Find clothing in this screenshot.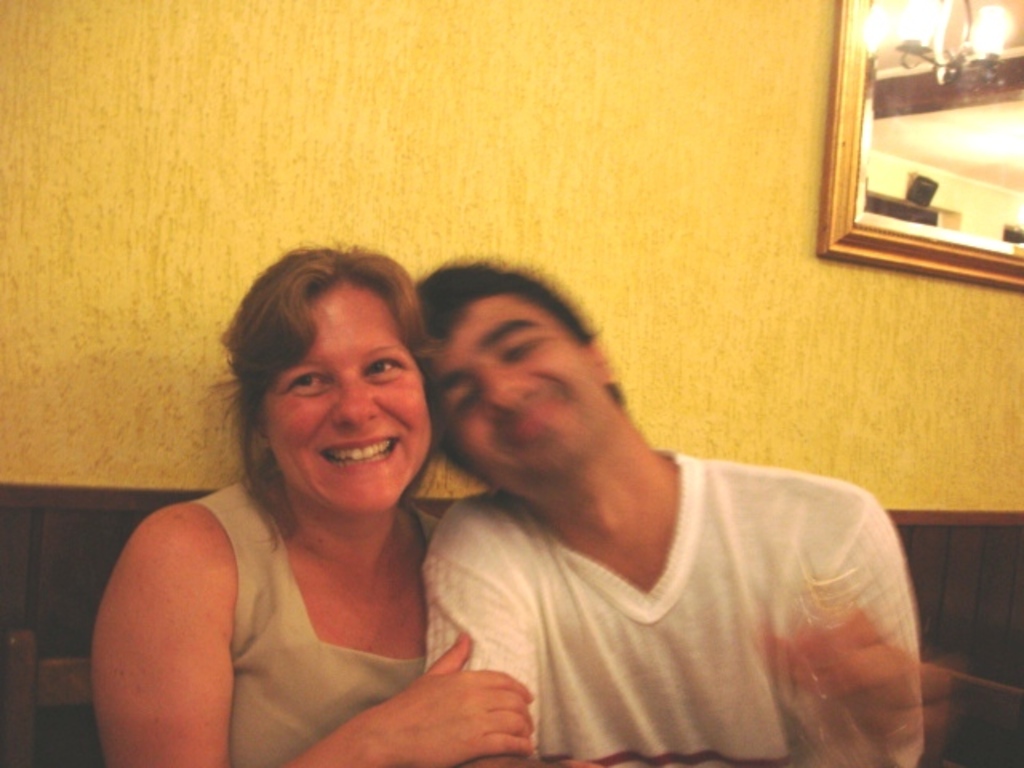
The bounding box for clothing is 190:477:440:766.
